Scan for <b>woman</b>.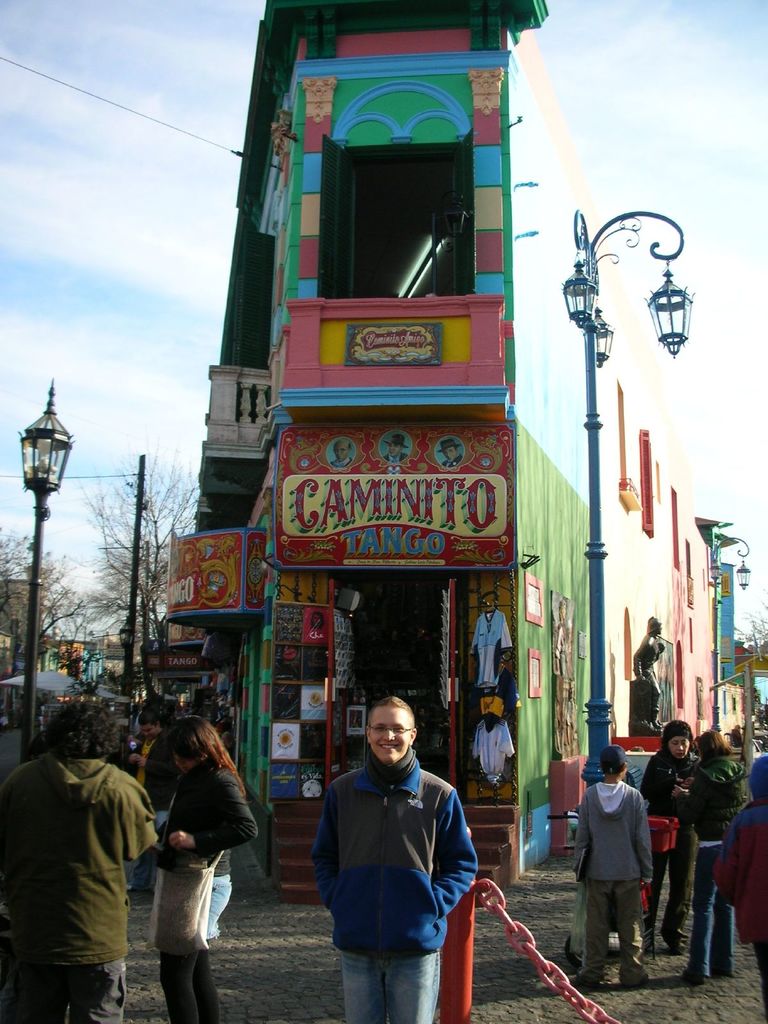
Scan result: 639,721,705,952.
